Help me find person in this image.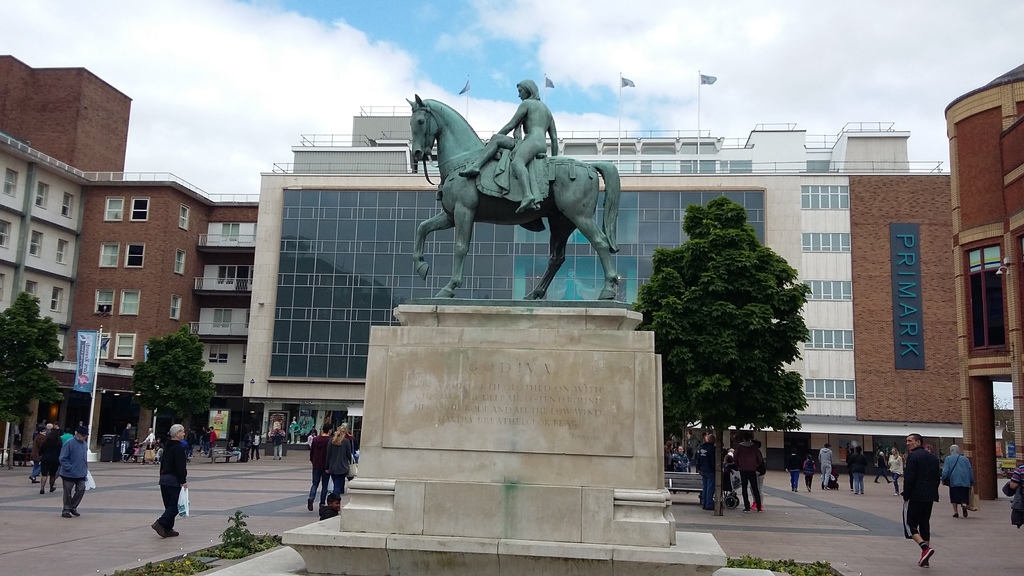
Found it: Rect(55, 424, 89, 519).
